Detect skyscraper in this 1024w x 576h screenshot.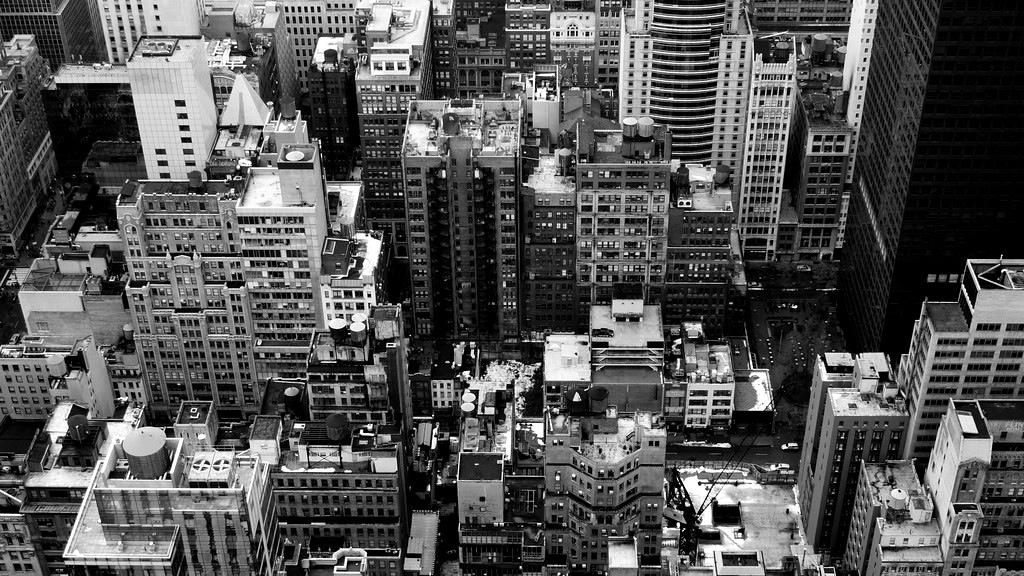
Detection: (116, 31, 206, 175).
